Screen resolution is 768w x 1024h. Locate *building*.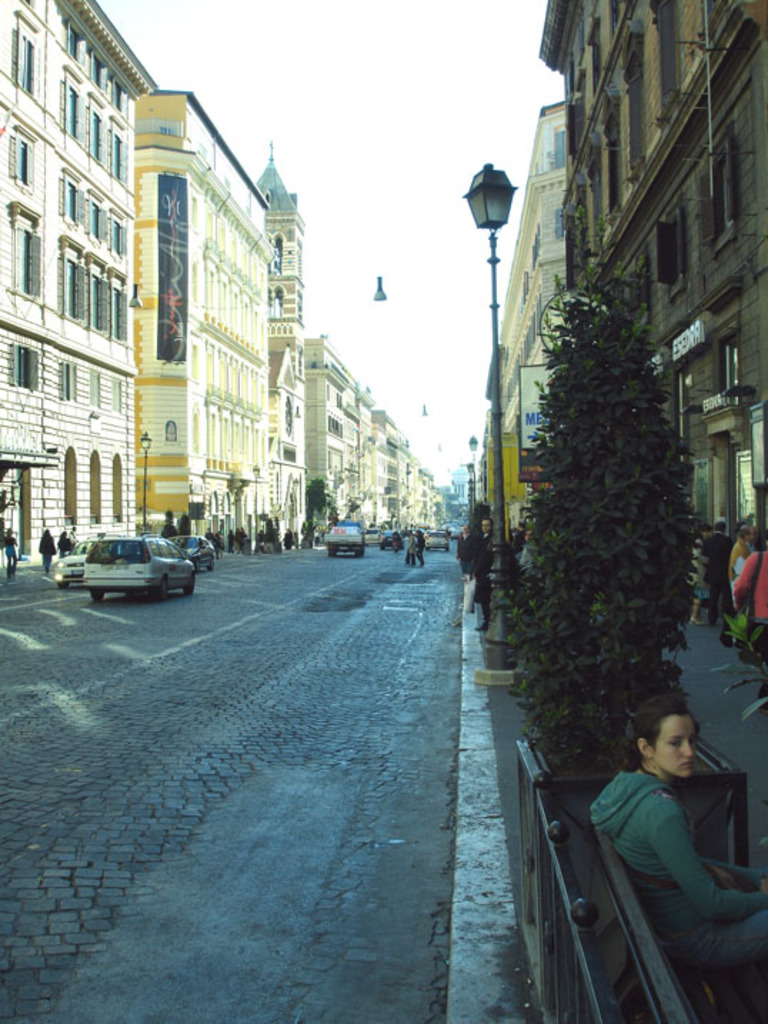
(488,103,568,531).
